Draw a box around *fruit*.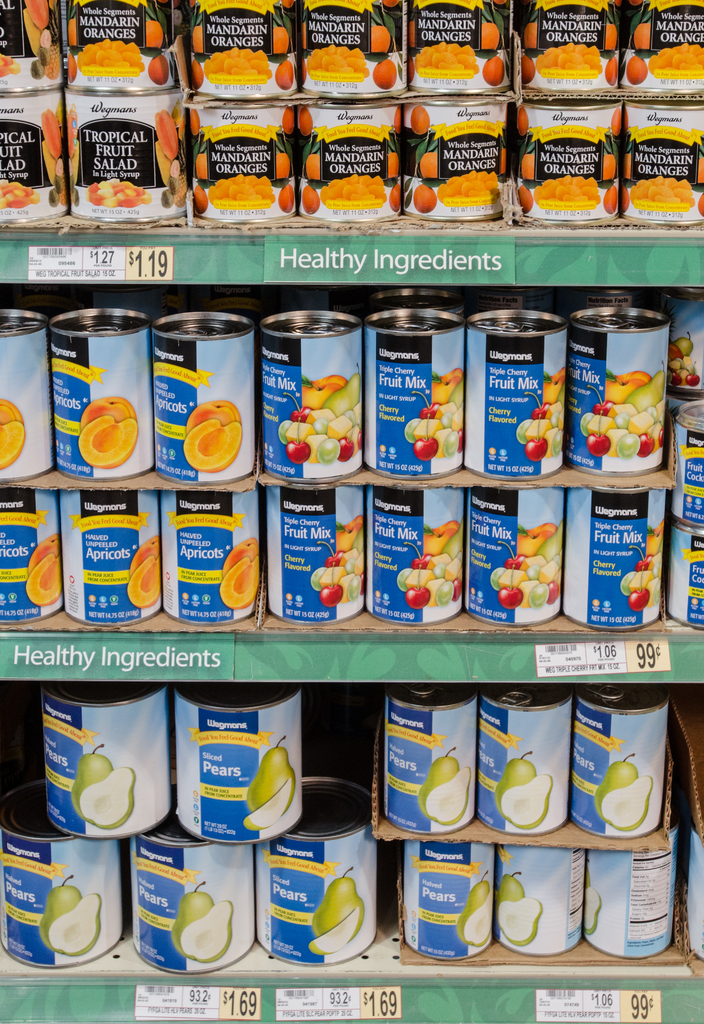
select_region(503, 772, 552, 828).
